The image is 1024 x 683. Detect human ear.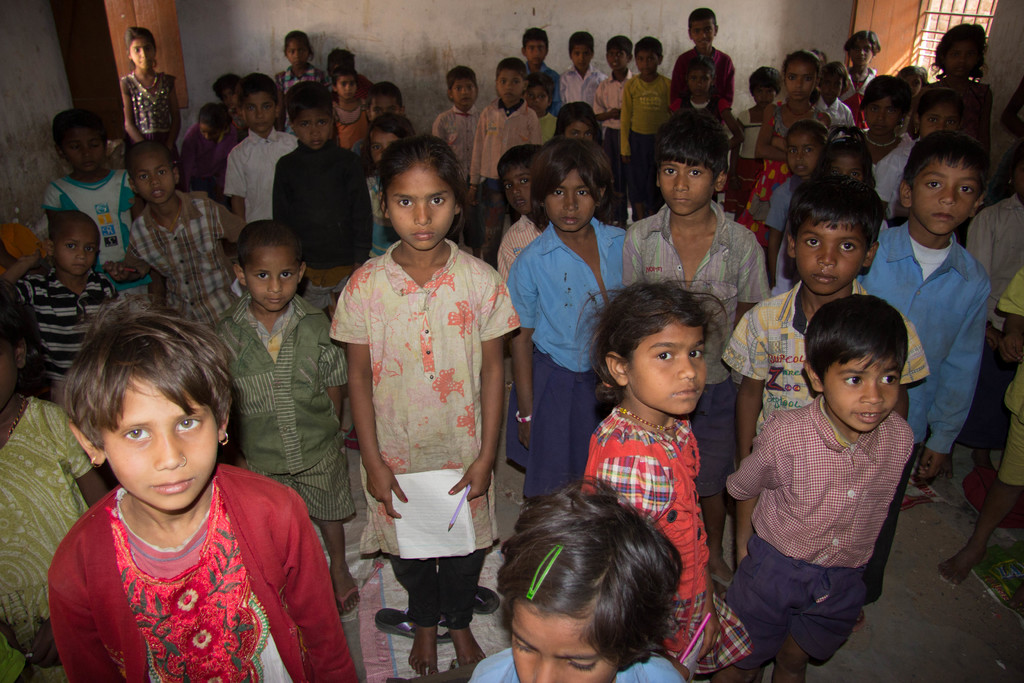
Detection: (657, 170, 662, 186).
